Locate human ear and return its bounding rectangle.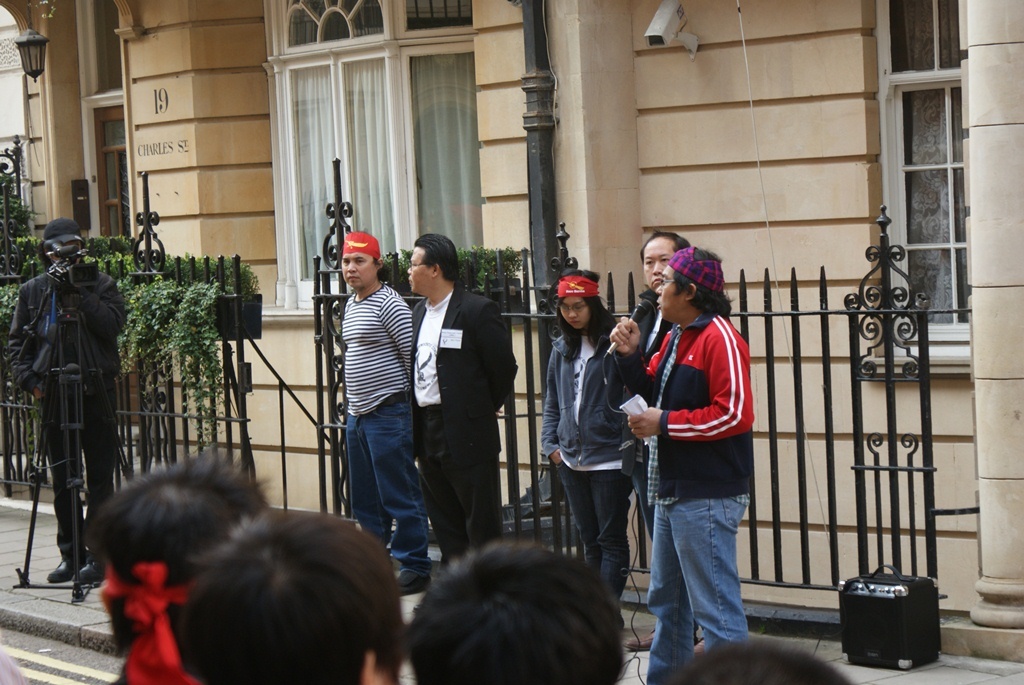
[left=360, top=648, right=380, bottom=684].
